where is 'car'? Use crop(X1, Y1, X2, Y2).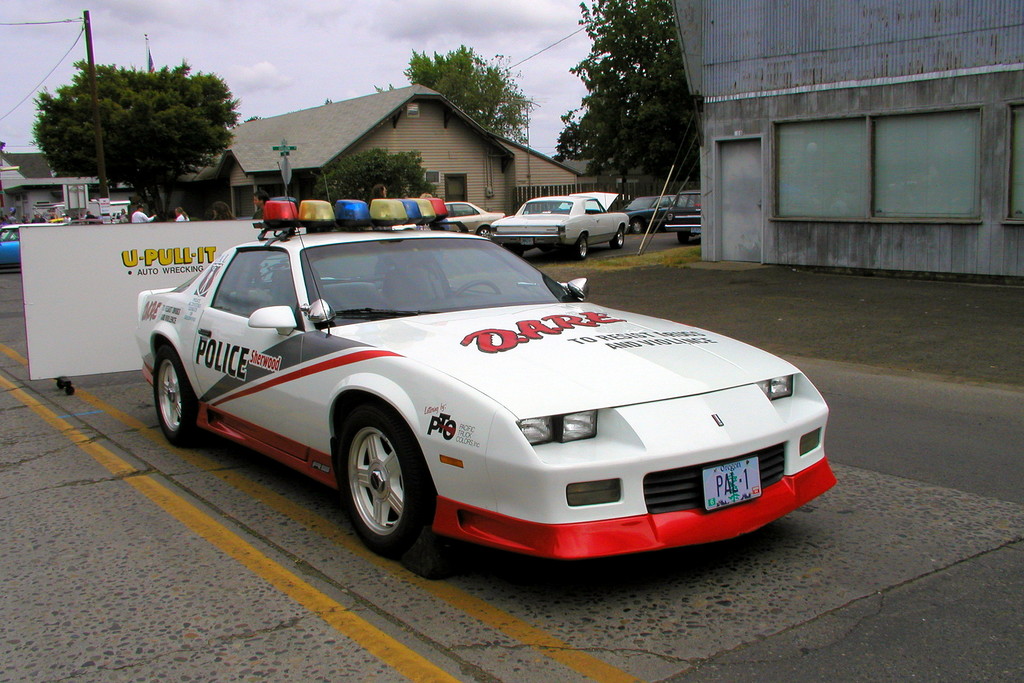
crop(671, 189, 701, 241).
